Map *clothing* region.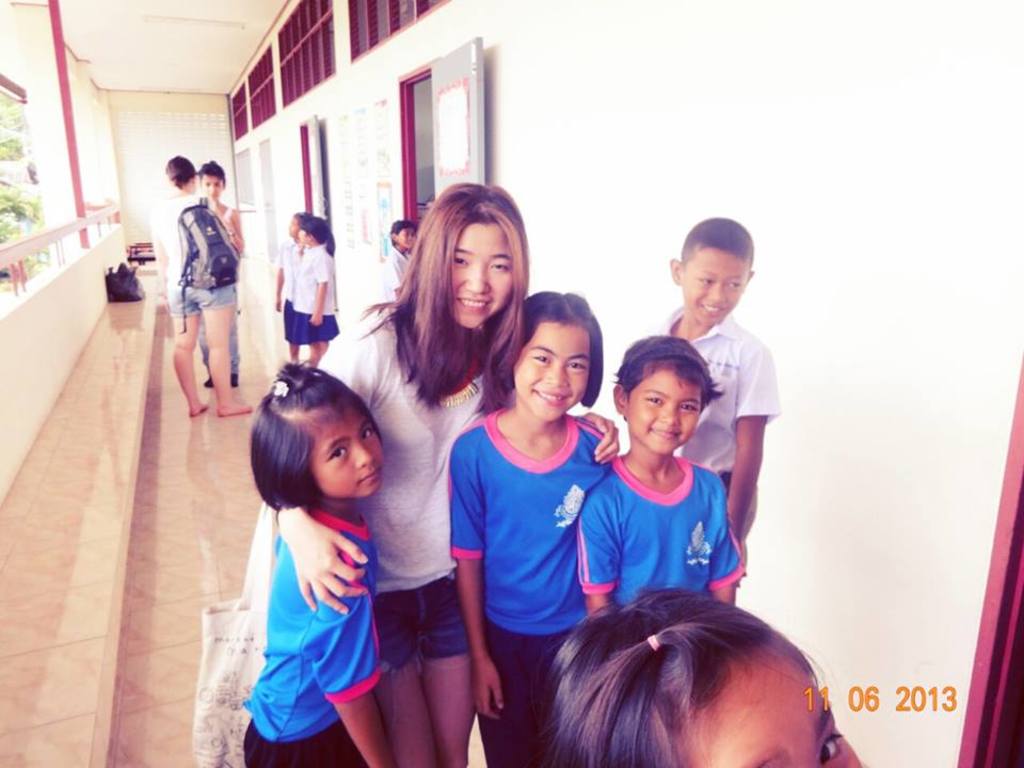
Mapped to rect(242, 503, 389, 767).
